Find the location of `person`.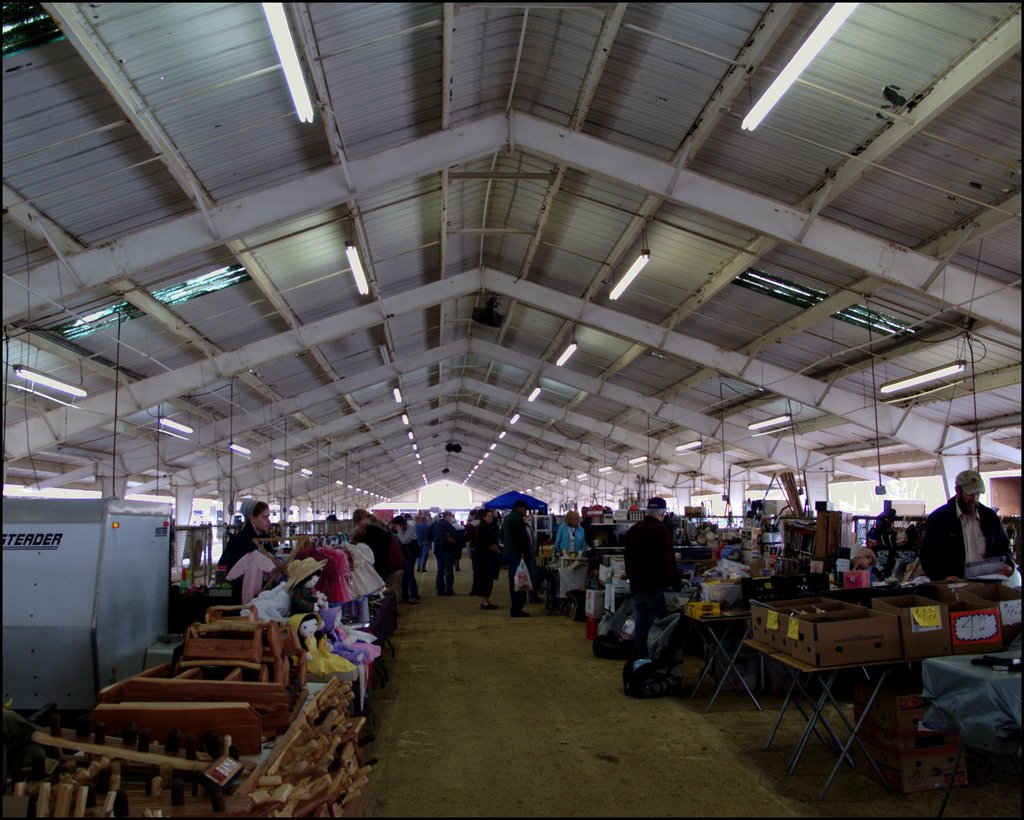
Location: 212,495,279,574.
